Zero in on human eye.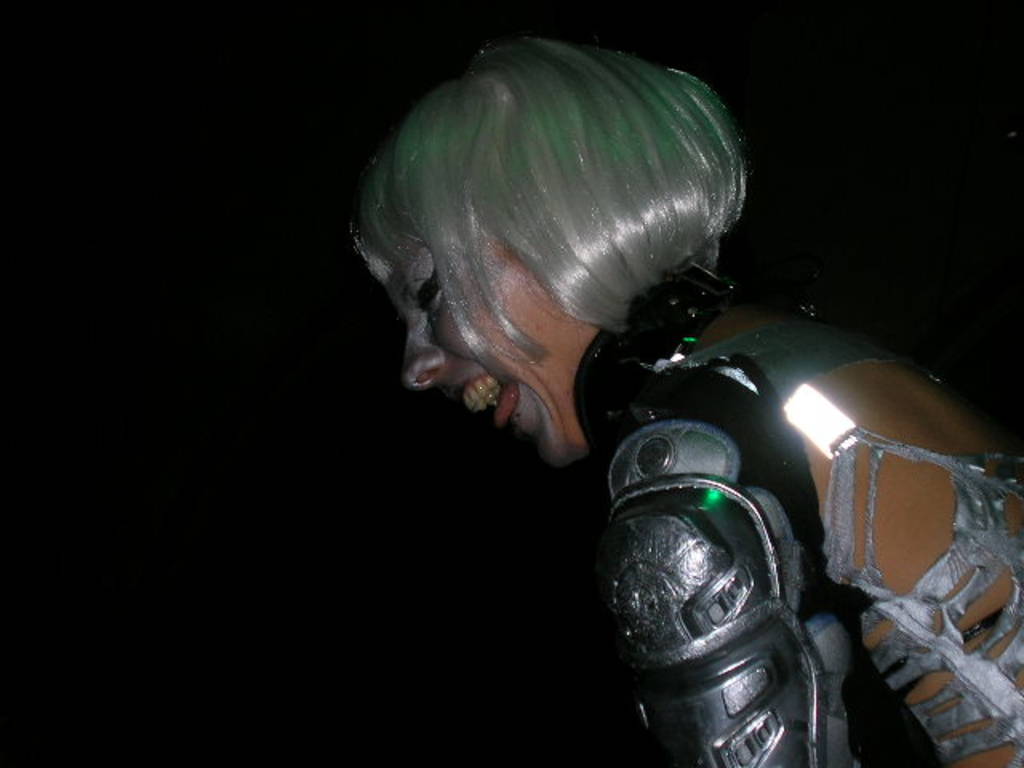
Zeroed in: Rect(411, 256, 443, 314).
